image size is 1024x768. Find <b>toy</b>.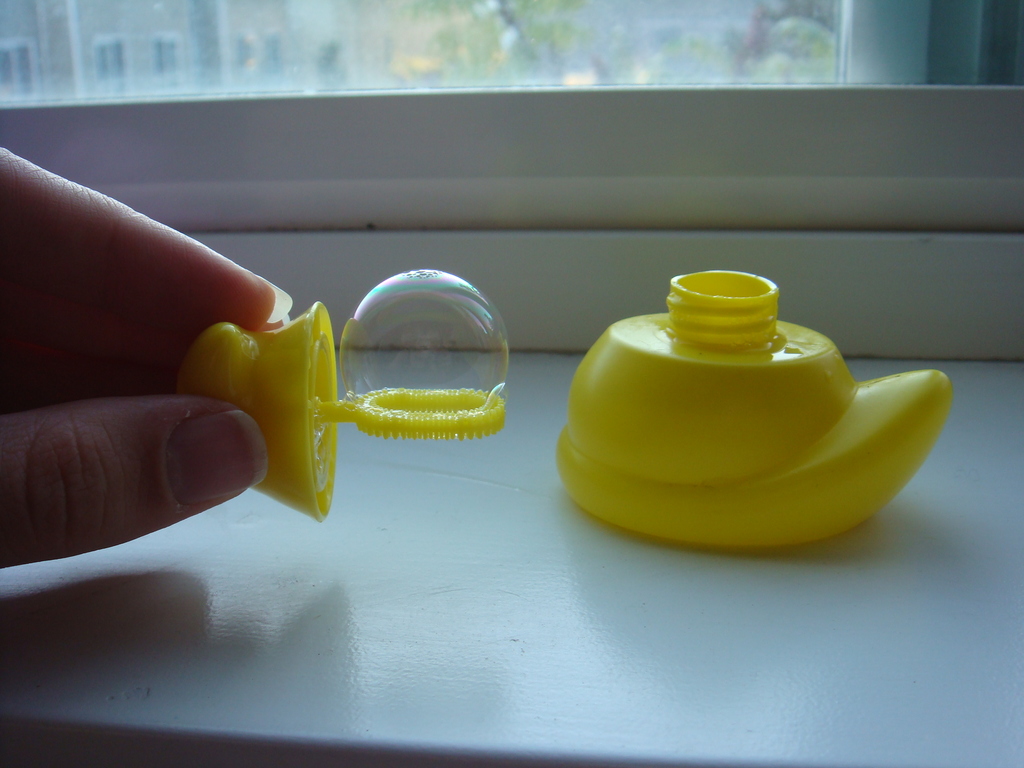
{"x1": 556, "y1": 265, "x2": 956, "y2": 554}.
